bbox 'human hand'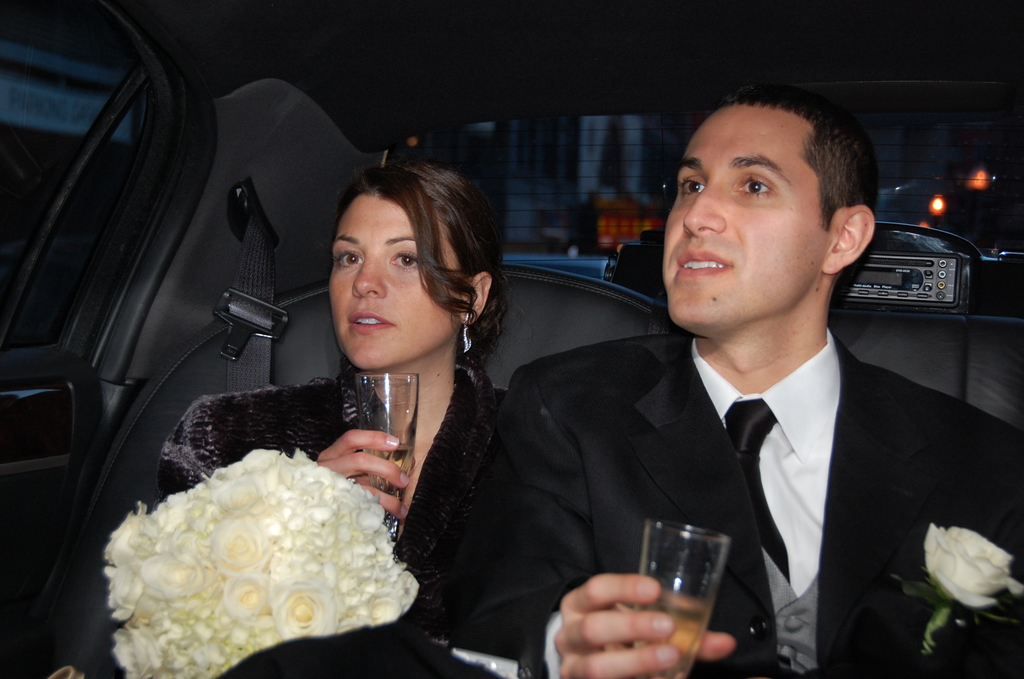
x1=561, y1=574, x2=717, y2=668
